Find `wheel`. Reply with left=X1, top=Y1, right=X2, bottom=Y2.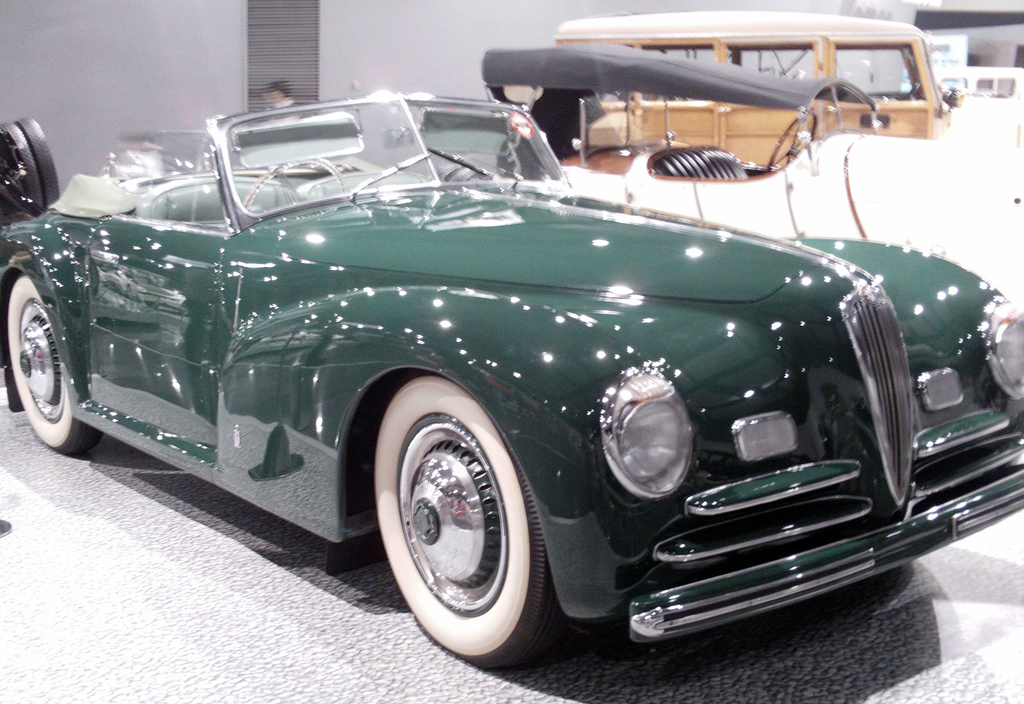
left=243, top=156, right=343, bottom=206.
